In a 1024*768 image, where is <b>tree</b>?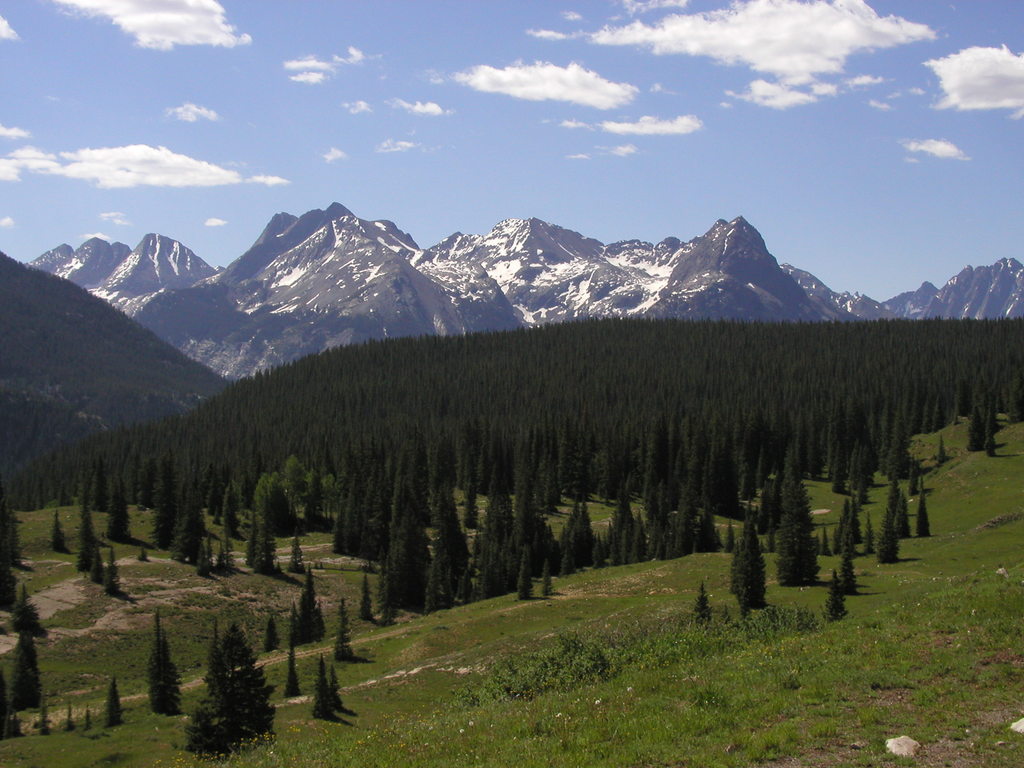
x1=177, y1=627, x2=262, y2=748.
